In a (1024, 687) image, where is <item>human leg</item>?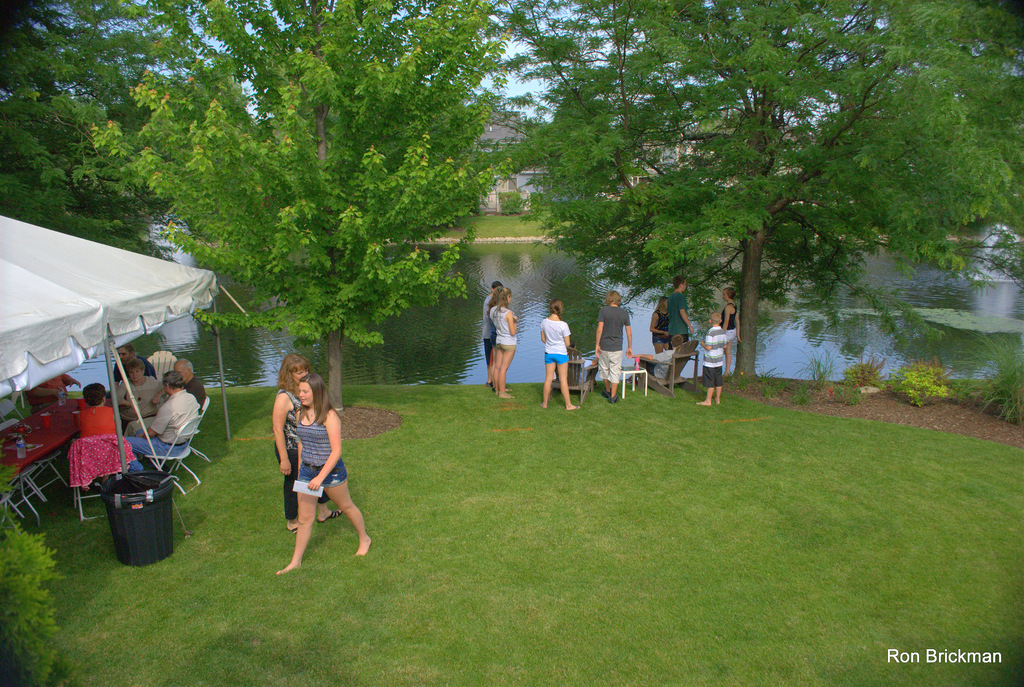
[x1=704, y1=367, x2=717, y2=408].
